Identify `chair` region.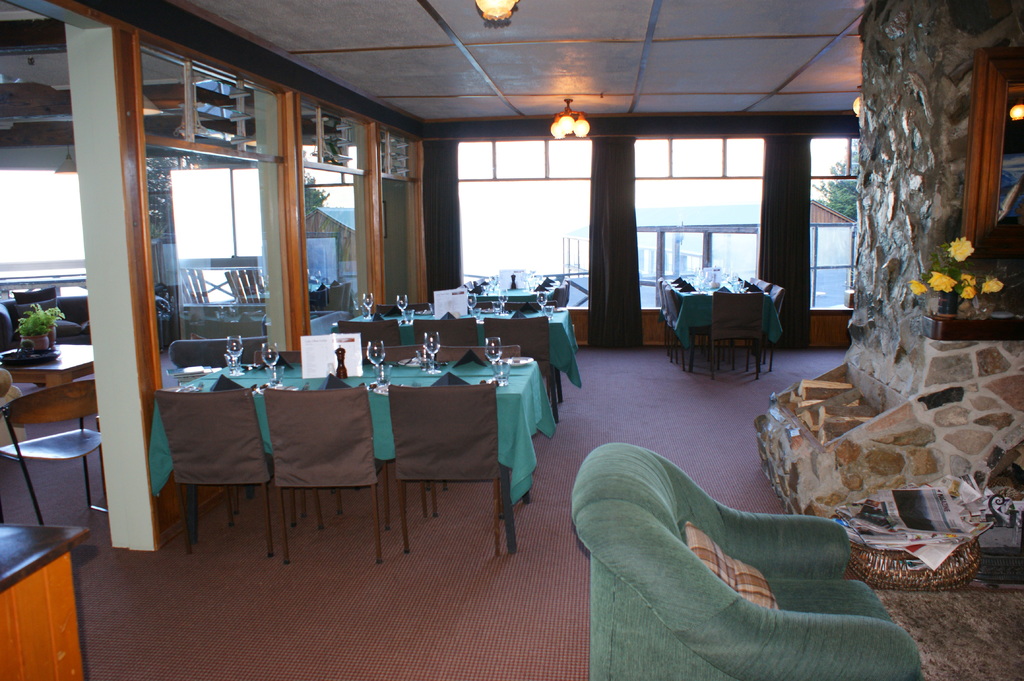
Region: 265/386/387/565.
